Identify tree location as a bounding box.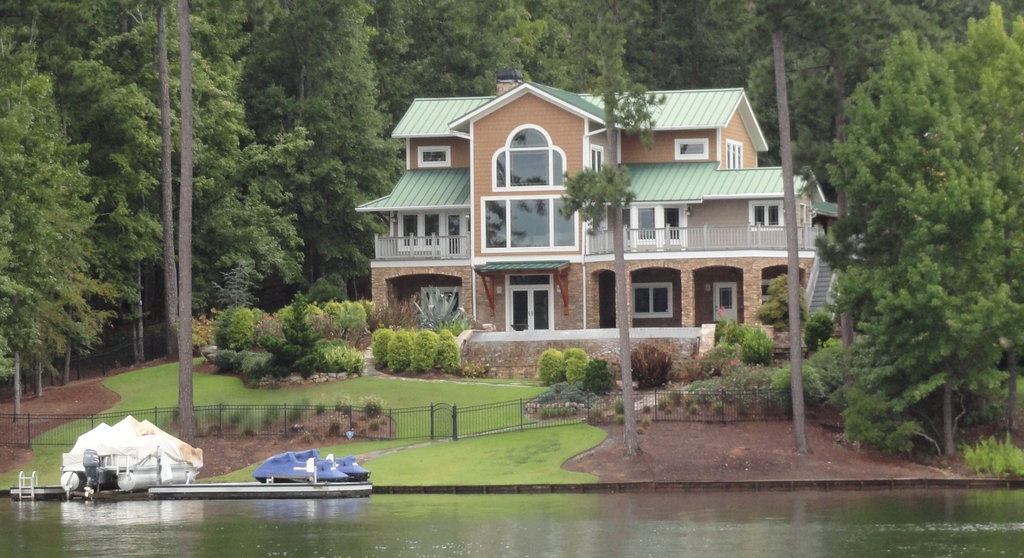
(x1=11, y1=0, x2=170, y2=370).
